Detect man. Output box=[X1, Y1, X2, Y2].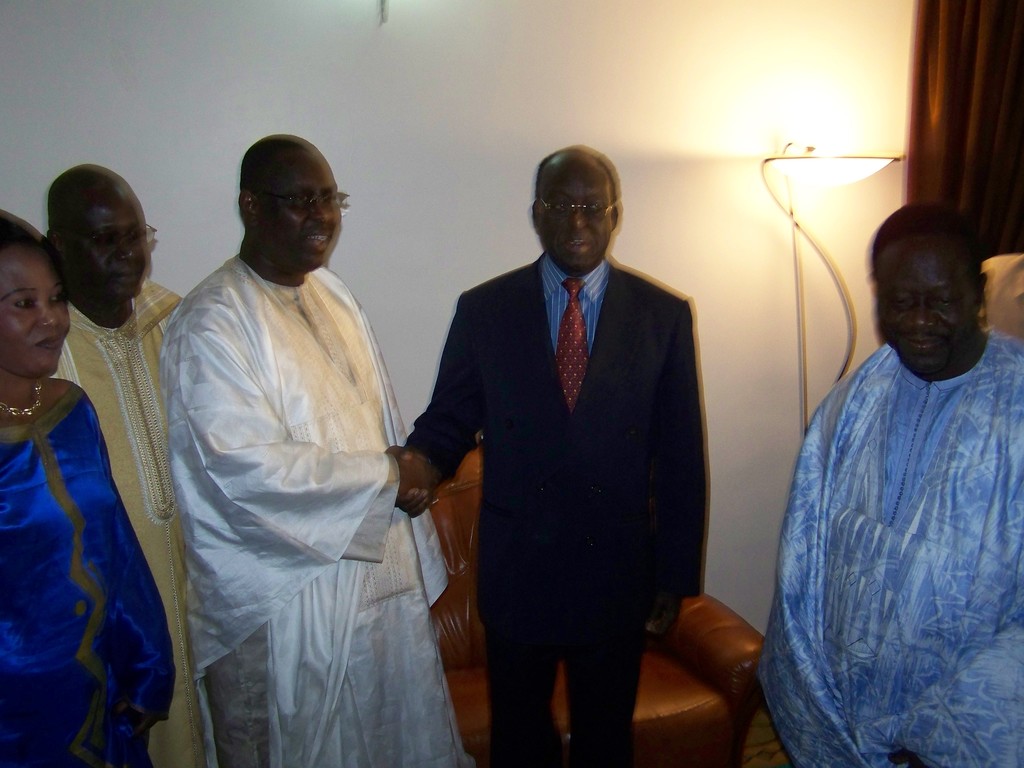
box=[41, 162, 188, 767].
